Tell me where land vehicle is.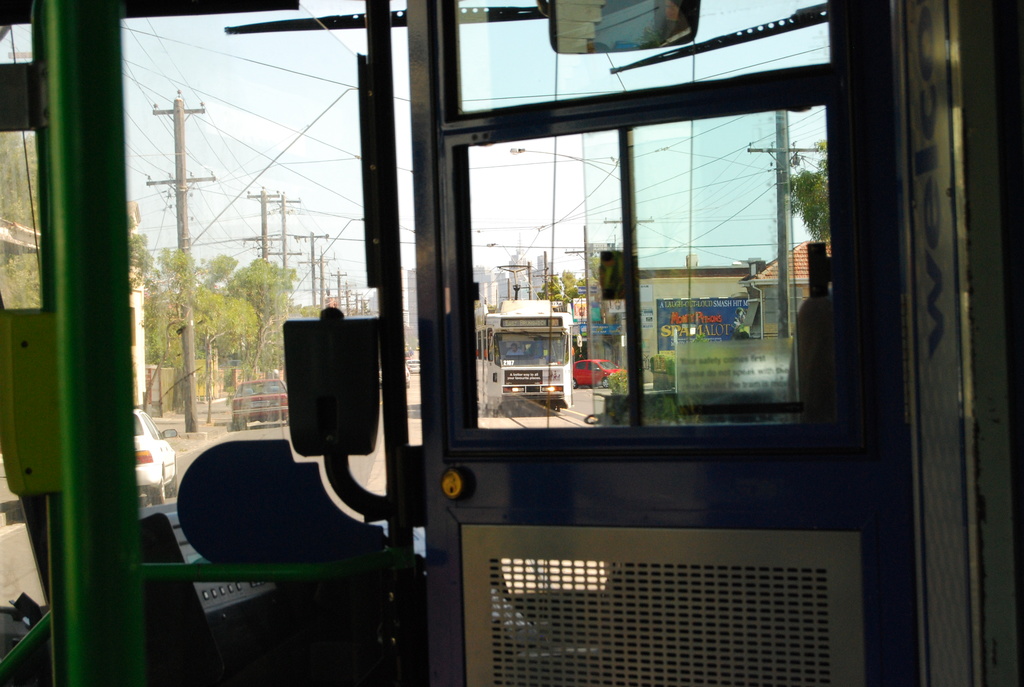
land vehicle is at BBox(134, 404, 178, 506).
